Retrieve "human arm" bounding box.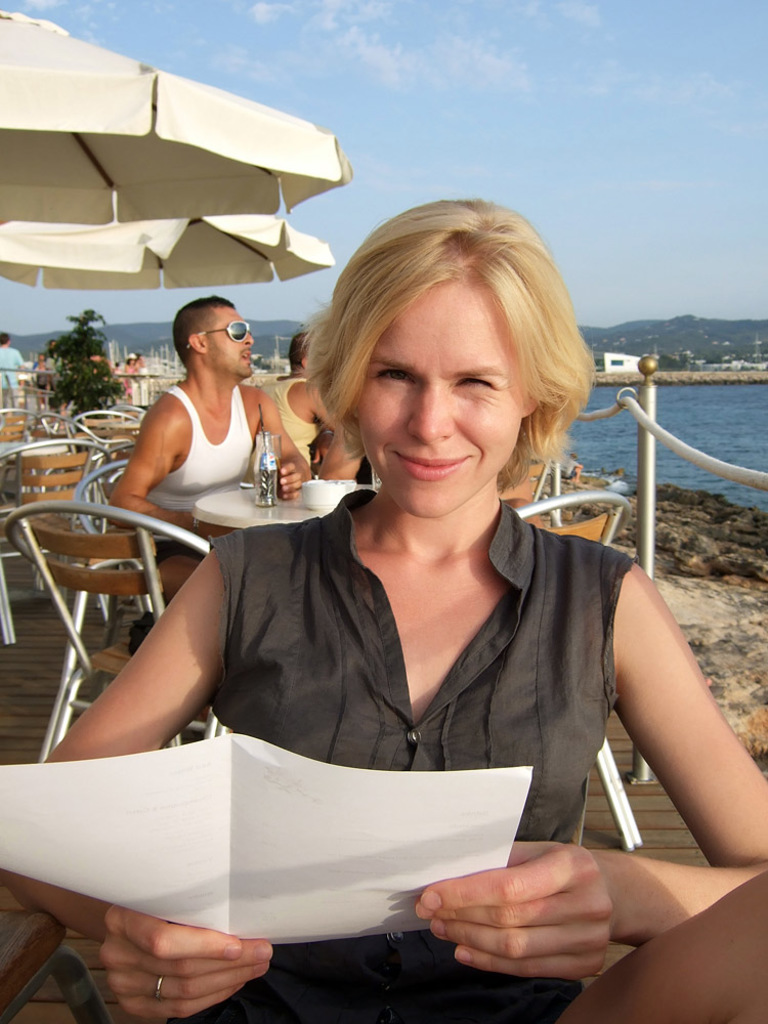
Bounding box: (0, 532, 269, 1023).
